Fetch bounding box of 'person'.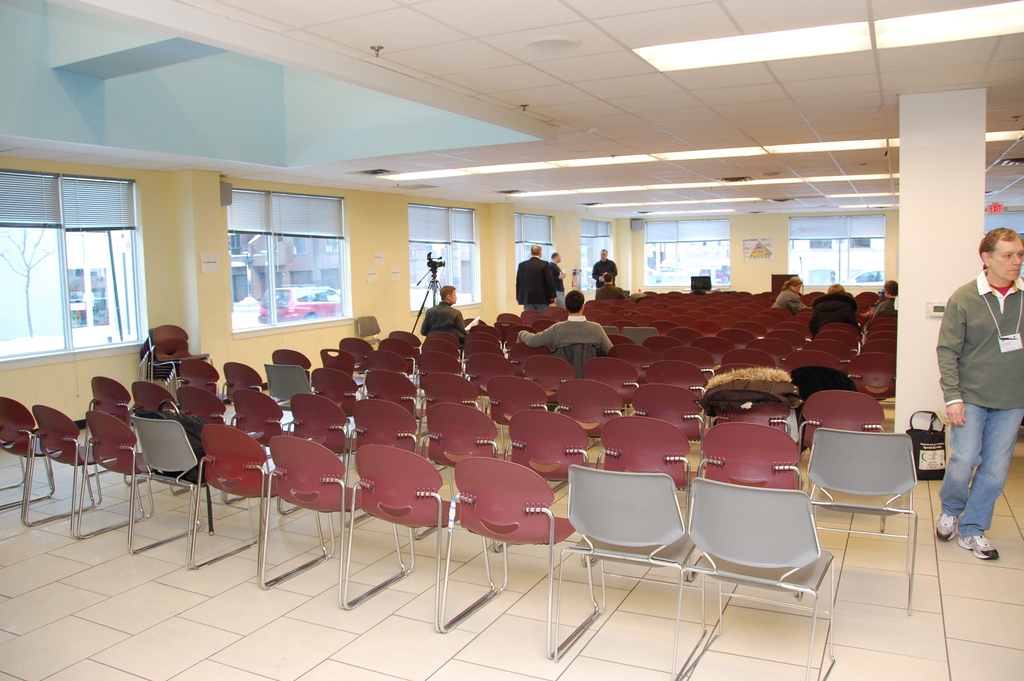
Bbox: bbox=(516, 285, 617, 353).
